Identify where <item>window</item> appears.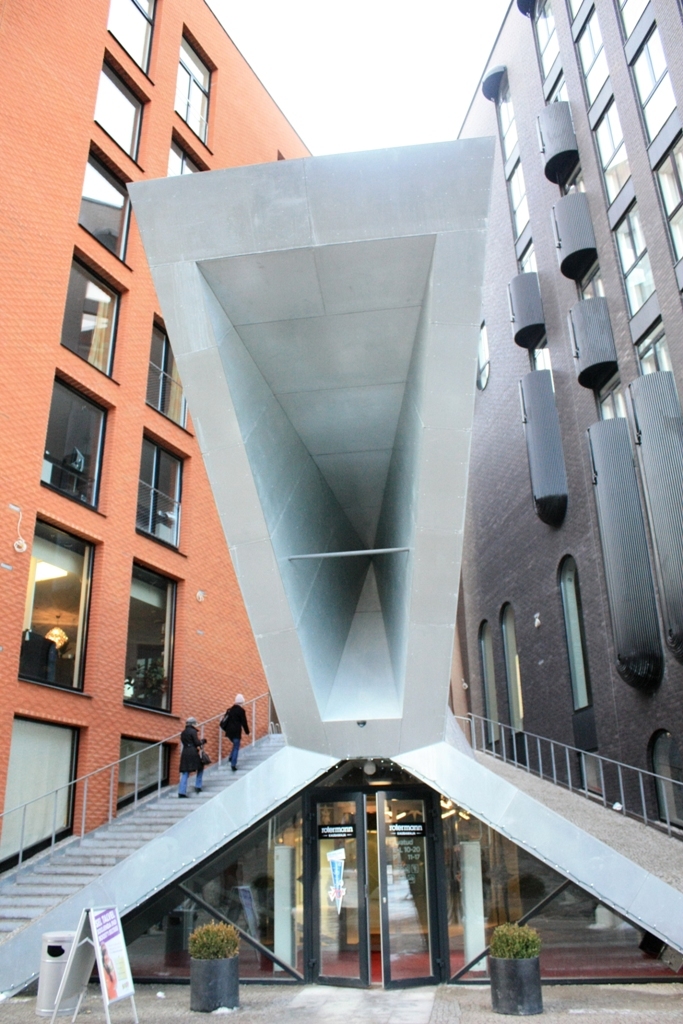
Appears at <box>172,27,213,142</box>.
